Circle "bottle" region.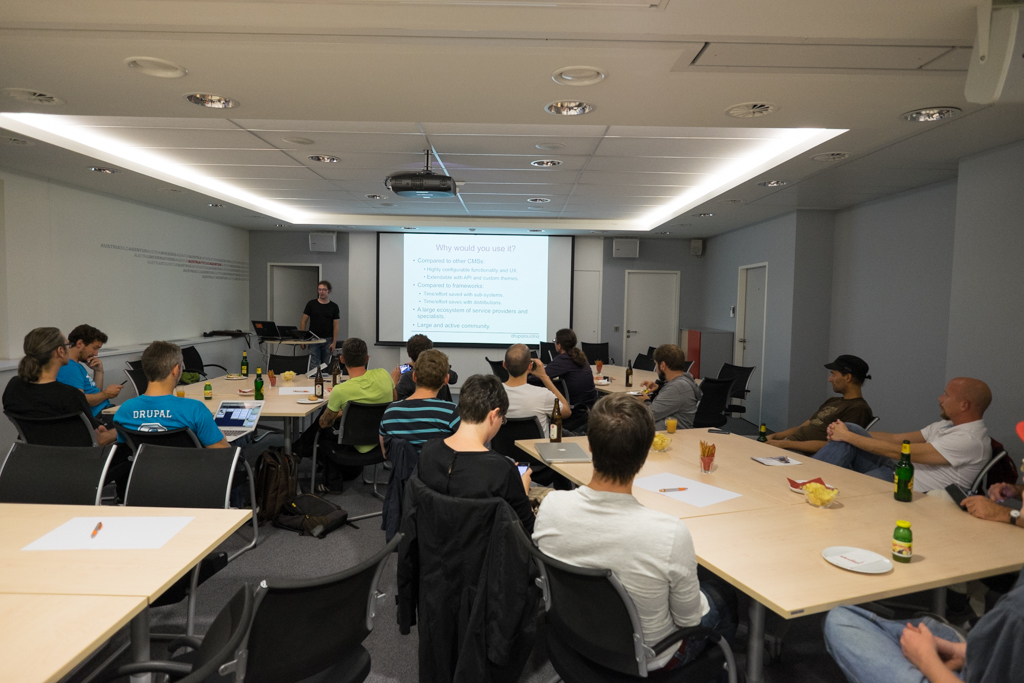
Region: (x1=330, y1=357, x2=344, y2=388).
